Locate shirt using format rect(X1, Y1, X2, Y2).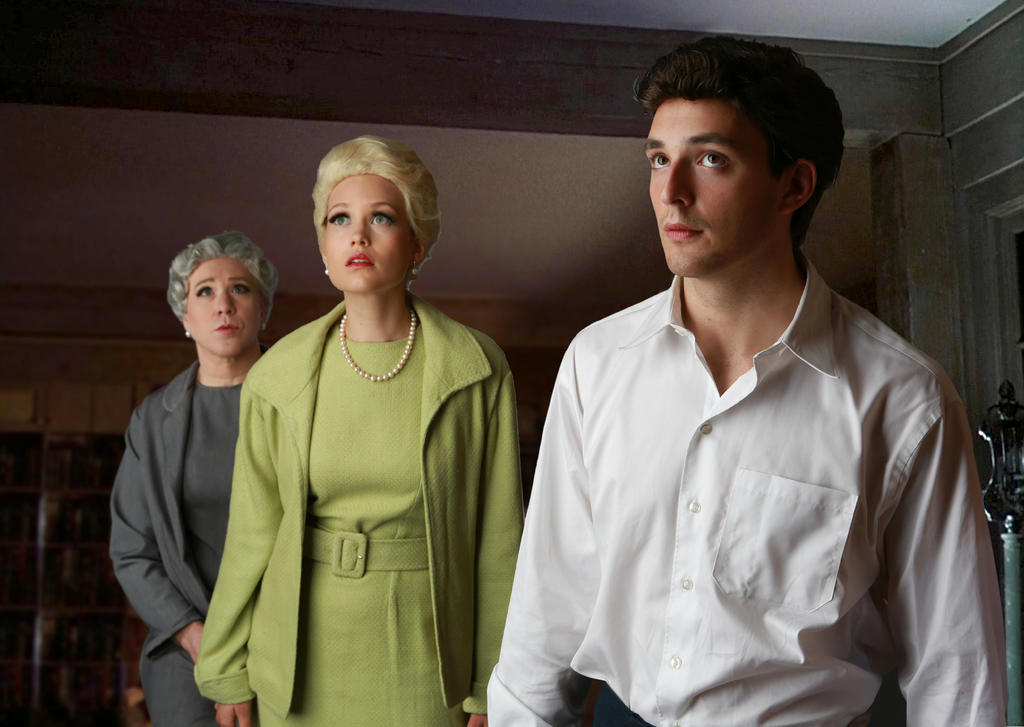
rect(484, 248, 1009, 726).
